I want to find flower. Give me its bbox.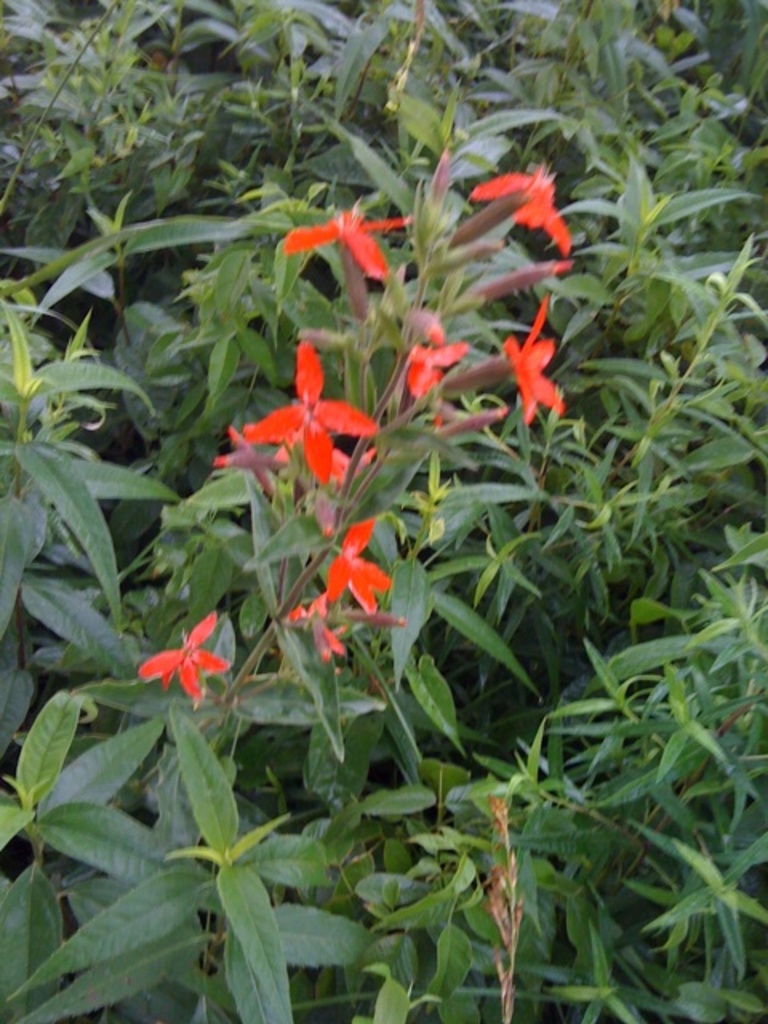
<region>283, 197, 416, 278</region>.
